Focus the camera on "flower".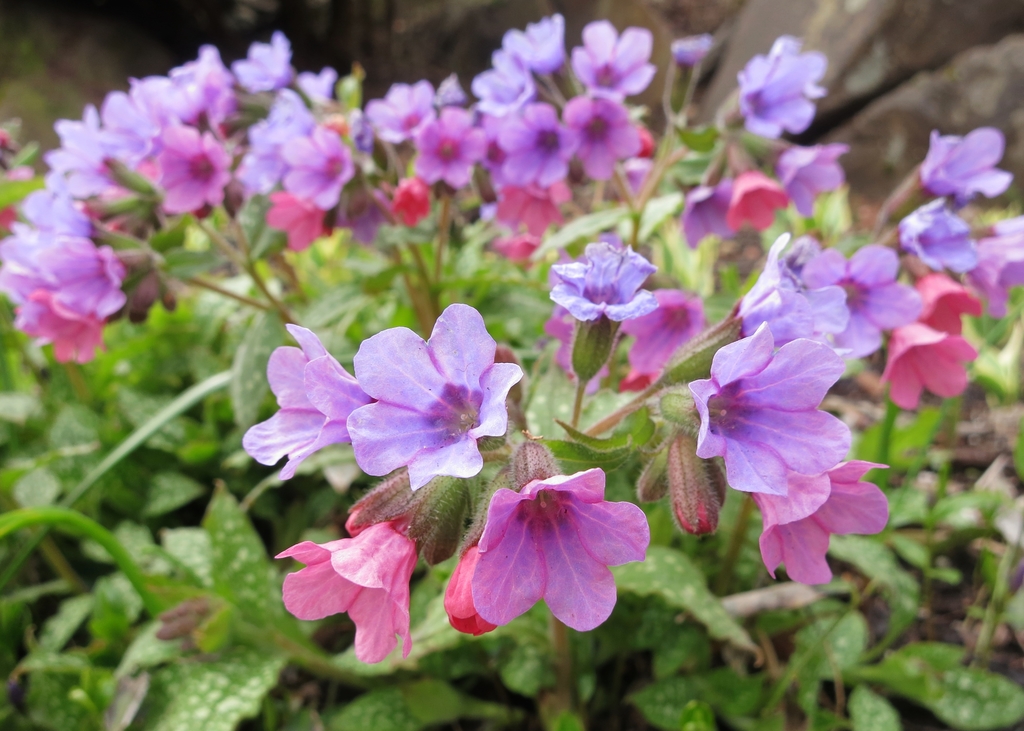
Focus region: box(728, 171, 788, 232).
